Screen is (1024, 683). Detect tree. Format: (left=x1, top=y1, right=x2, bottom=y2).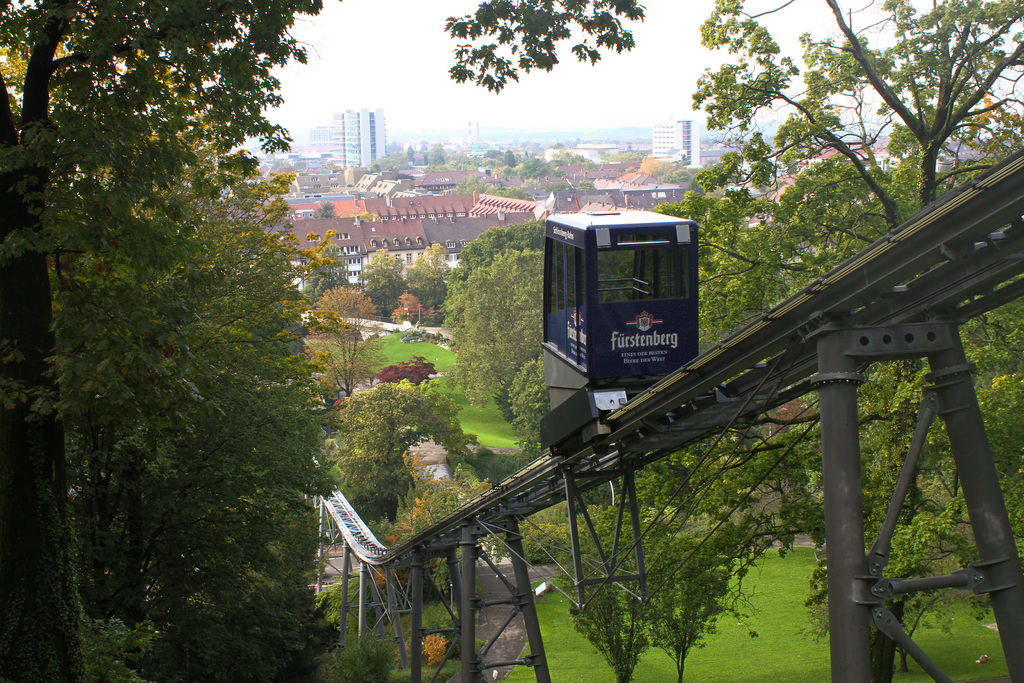
(left=506, top=149, right=518, bottom=167).
